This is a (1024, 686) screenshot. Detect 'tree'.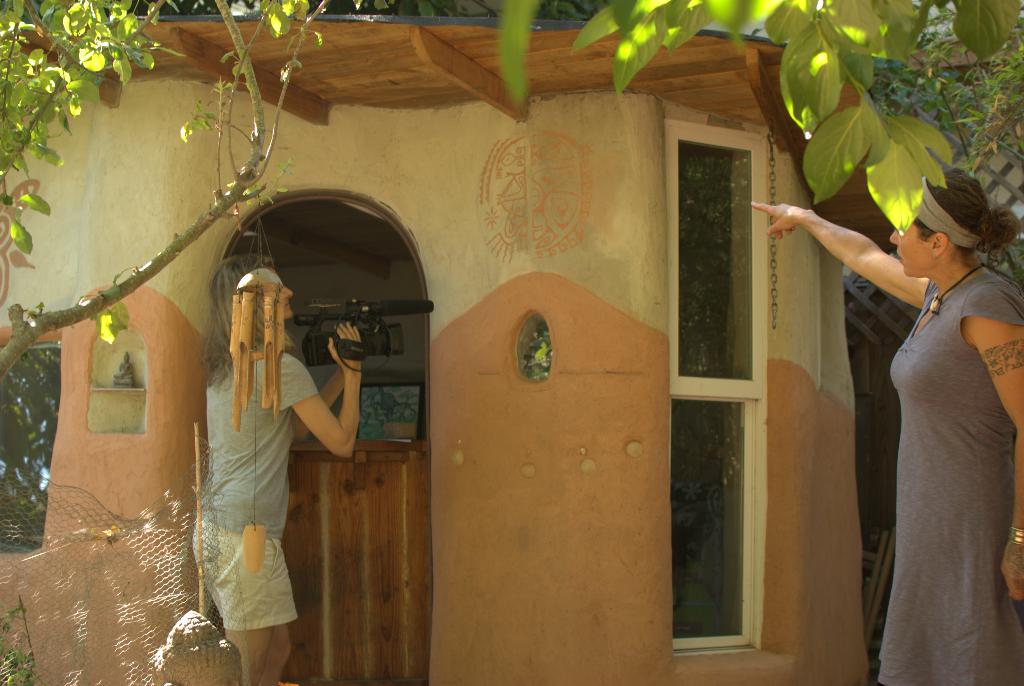
bbox=[0, 0, 351, 378].
